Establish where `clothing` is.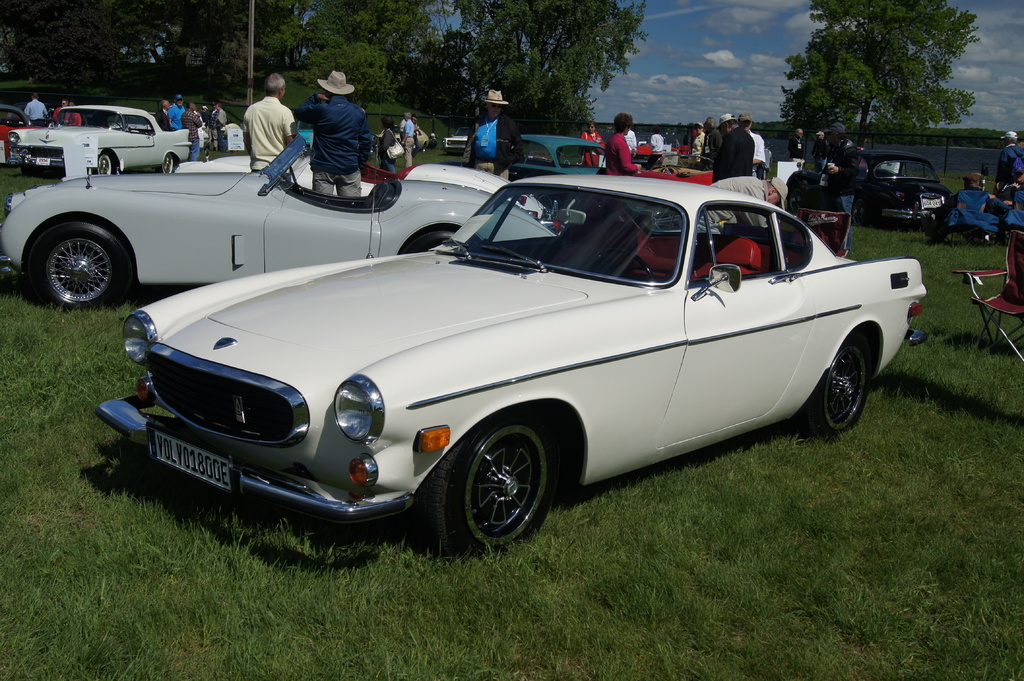
Established at (470, 111, 521, 182).
